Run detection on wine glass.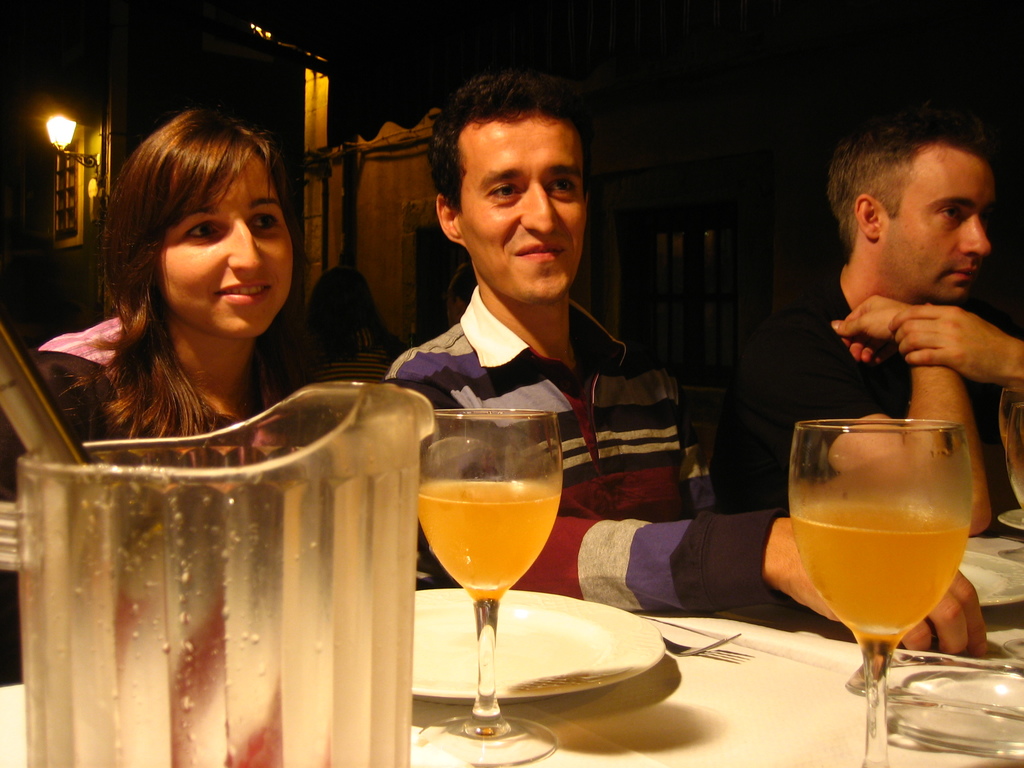
Result: crop(787, 419, 973, 765).
